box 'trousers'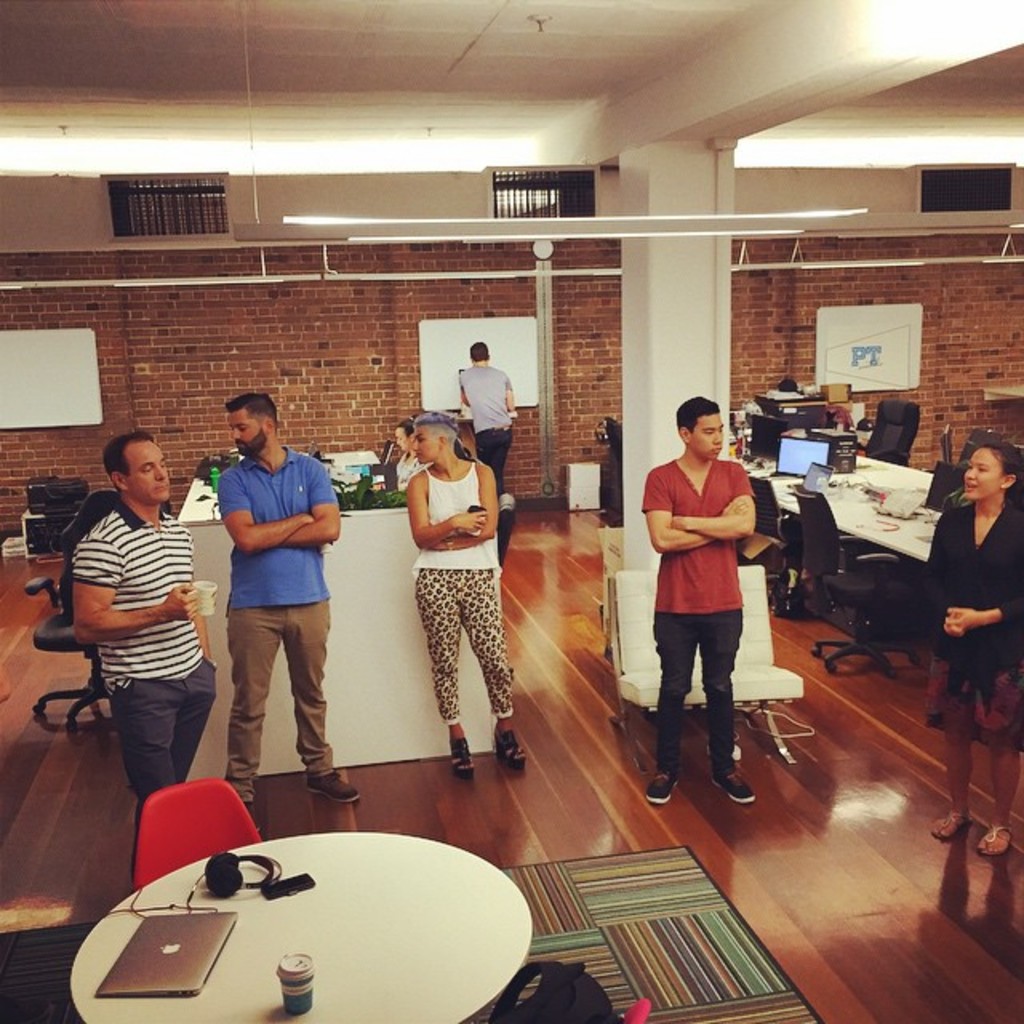
crop(413, 566, 515, 722)
